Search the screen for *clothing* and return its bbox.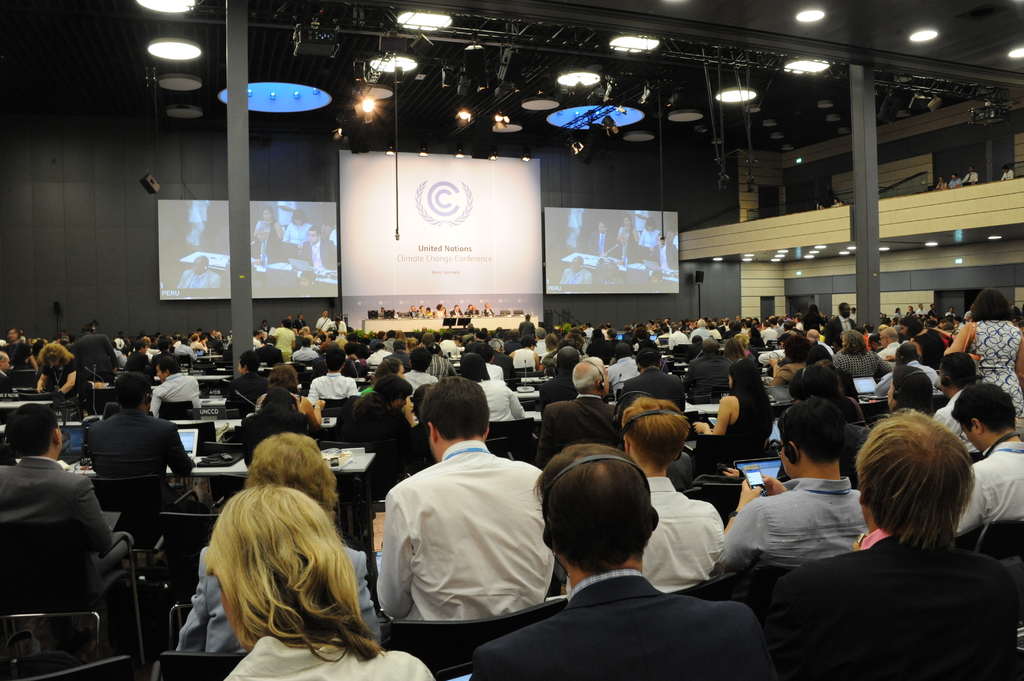
Found: box=[465, 340, 484, 353].
